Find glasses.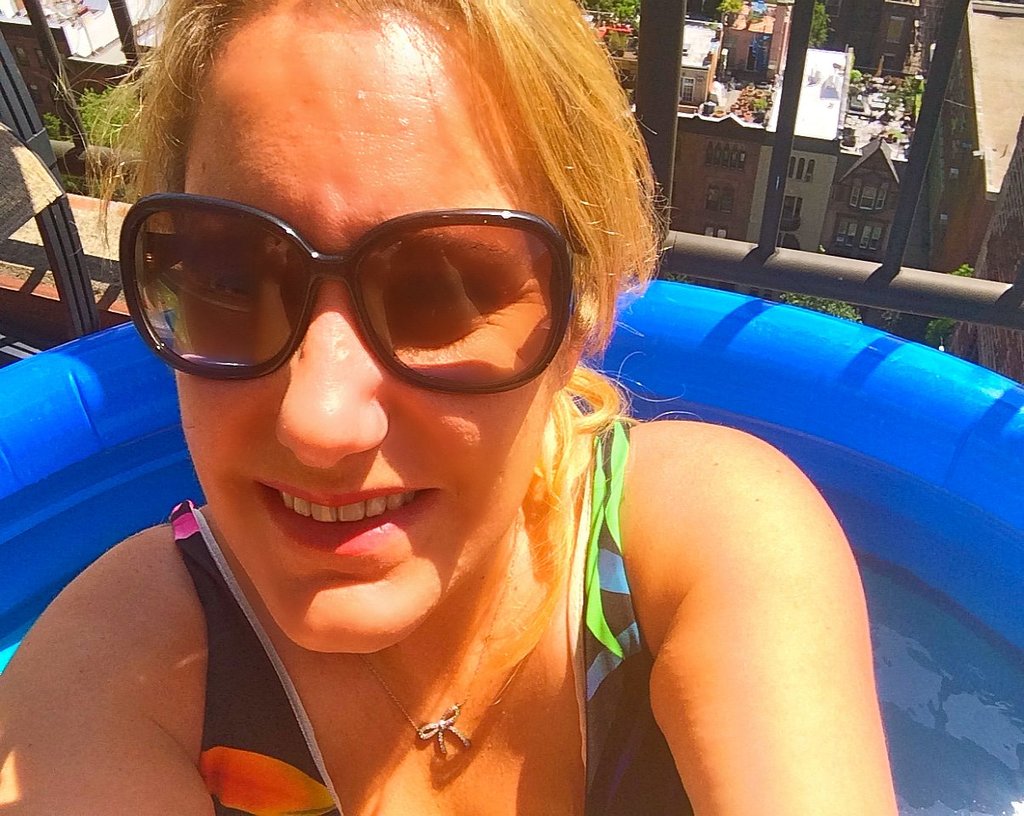
bbox(116, 190, 574, 397).
